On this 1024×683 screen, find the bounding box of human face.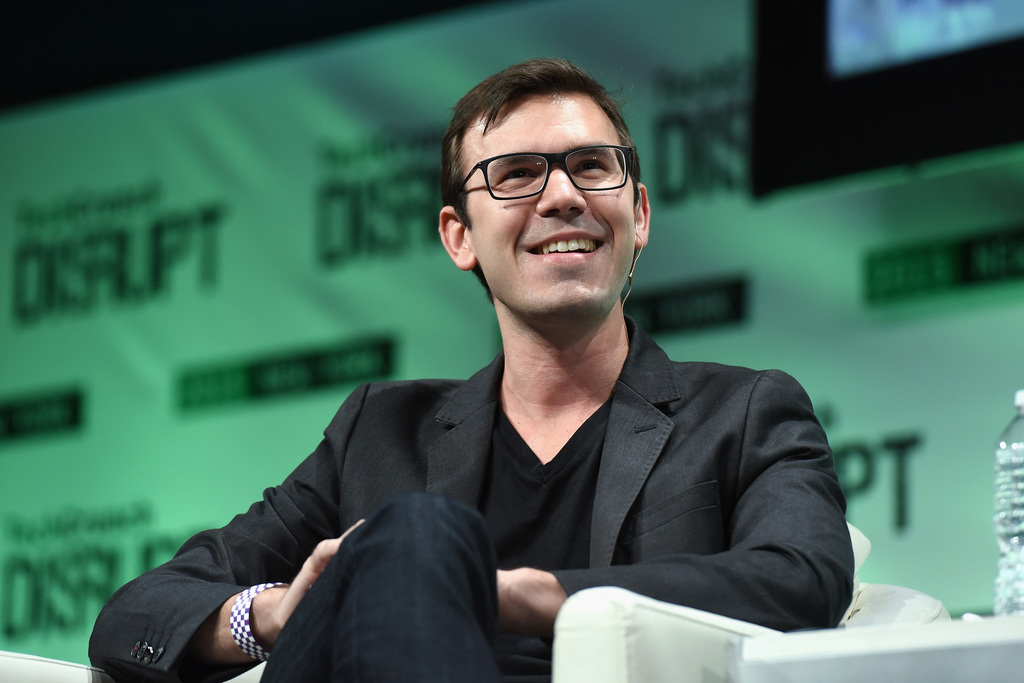
Bounding box: region(467, 93, 634, 315).
